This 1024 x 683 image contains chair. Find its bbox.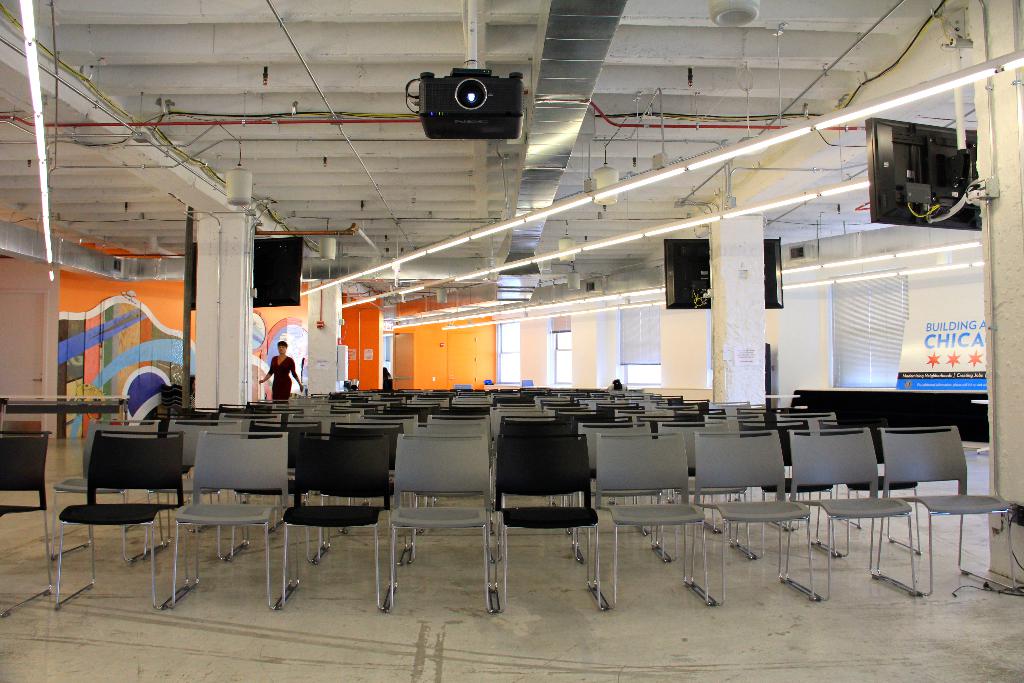
{"left": 38, "top": 421, "right": 172, "bottom": 609}.
